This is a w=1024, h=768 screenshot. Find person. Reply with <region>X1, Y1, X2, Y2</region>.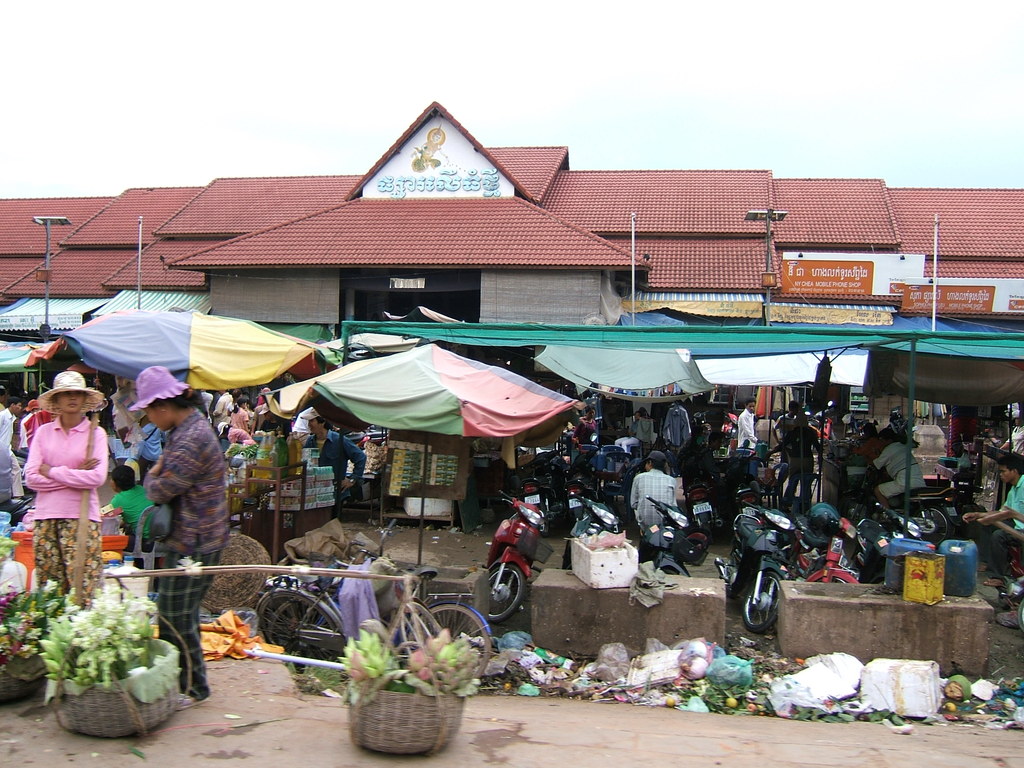
<region>308, 412, 367, 511</region>.
